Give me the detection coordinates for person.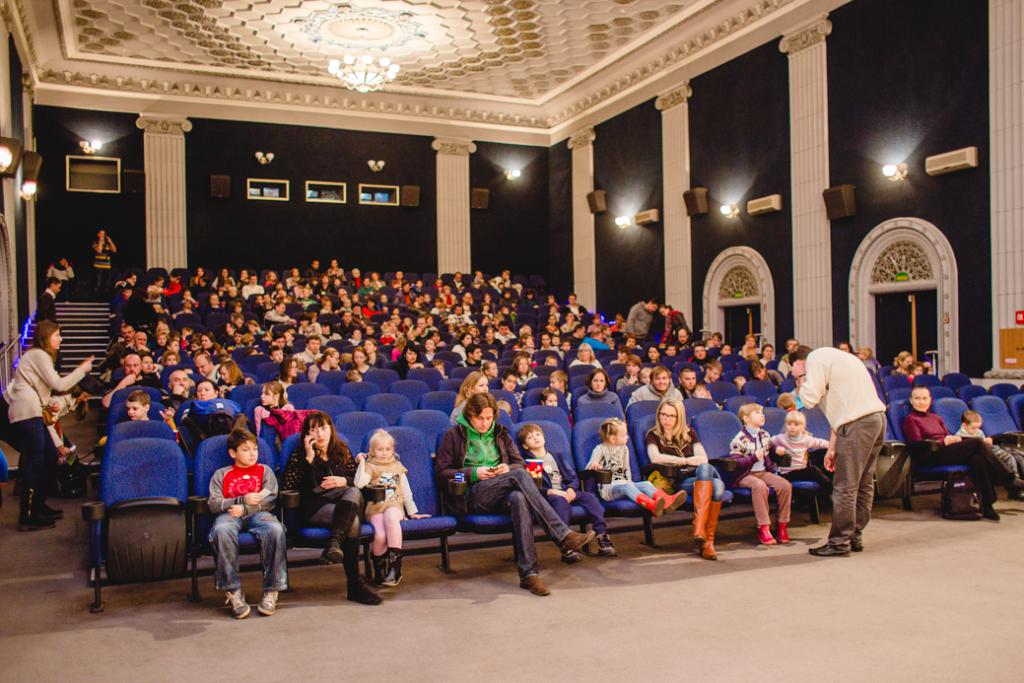
(left=92, top=230, right=120, bottom=278).
